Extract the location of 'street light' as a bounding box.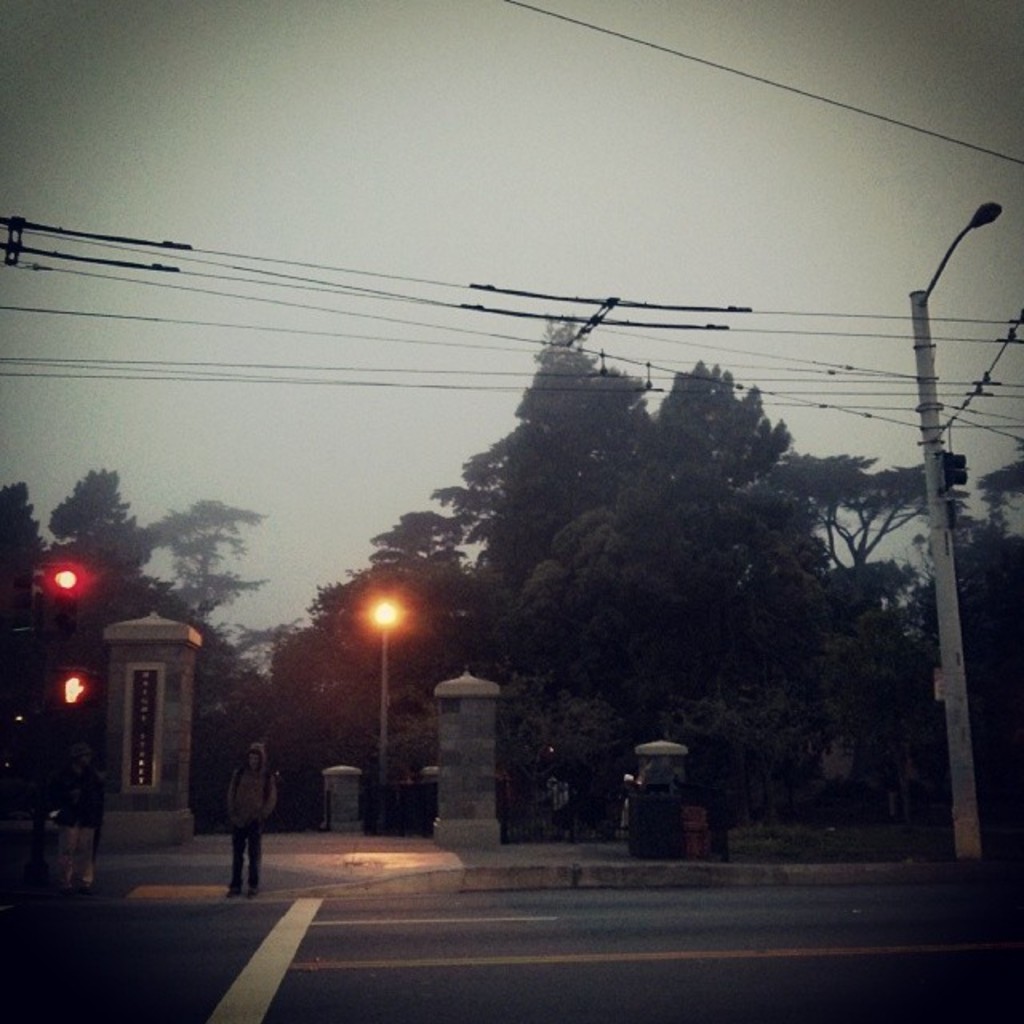
[358, 590, 406, 822].
